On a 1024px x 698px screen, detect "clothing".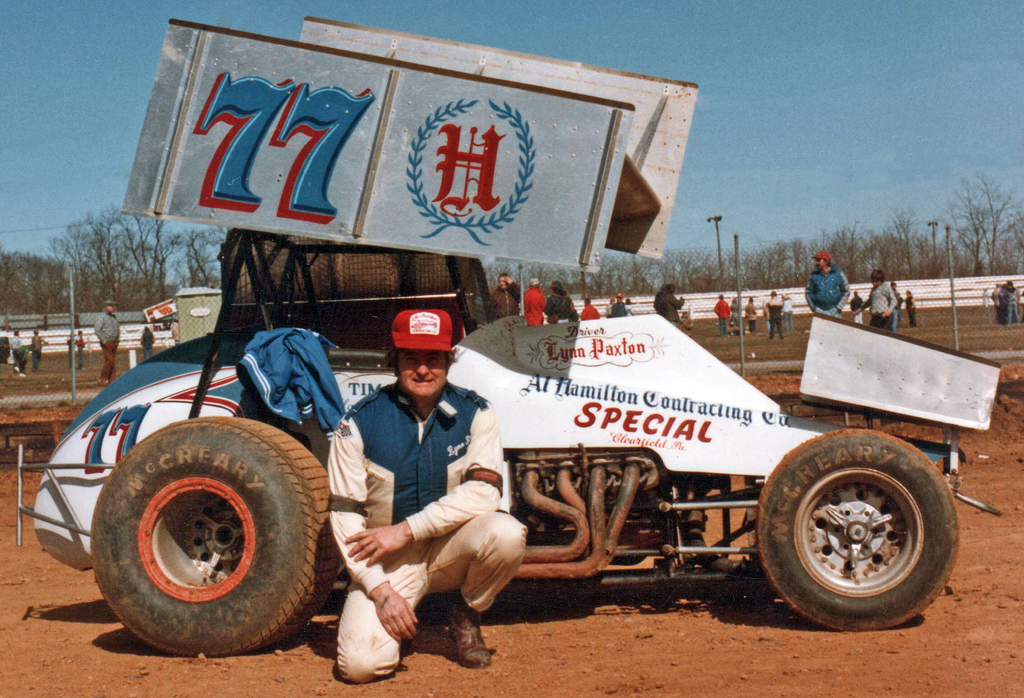
[x1=1003, y1=290, x2=1019, y2=324].
